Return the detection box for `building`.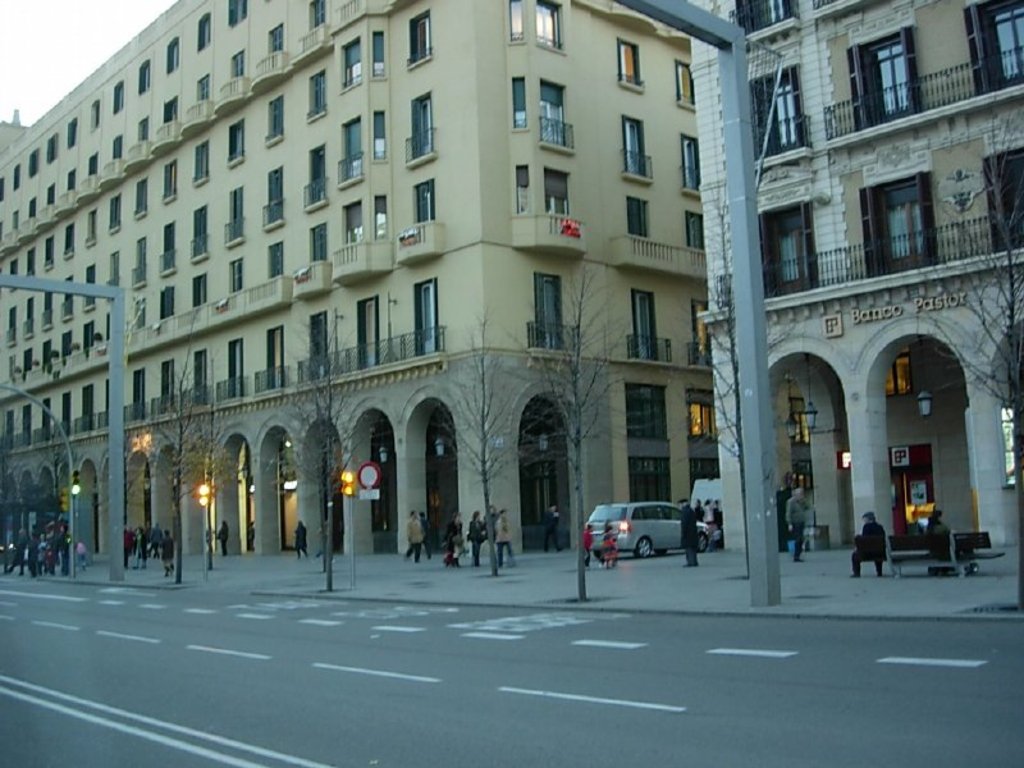
left=0, top=0, right=813, bottom=557.
